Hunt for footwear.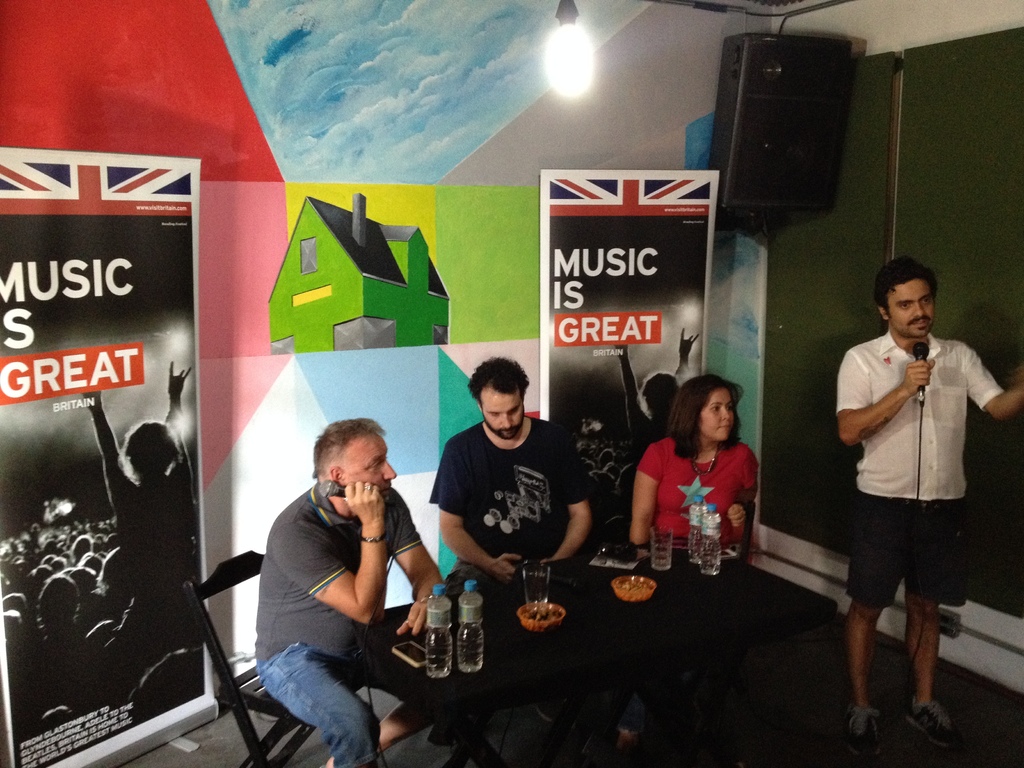
Hunted down at (left=850, top=694, right=884, bottom=754).
